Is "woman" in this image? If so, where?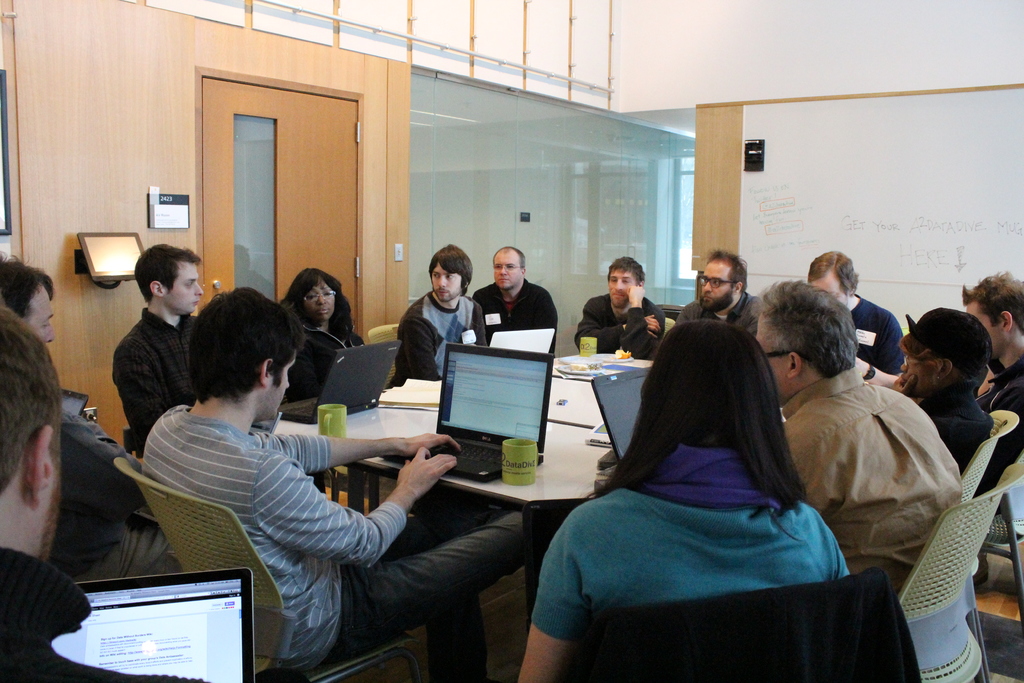
Yes, at [270,267,372,399].
